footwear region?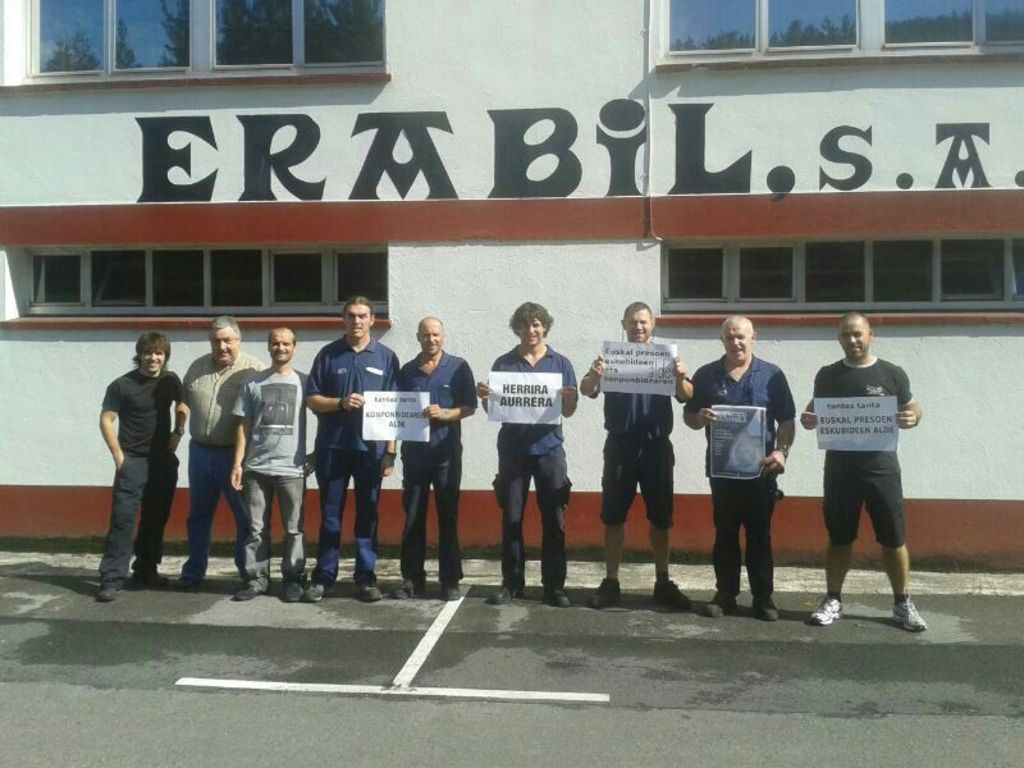
<box>589,576,621,611</box>
